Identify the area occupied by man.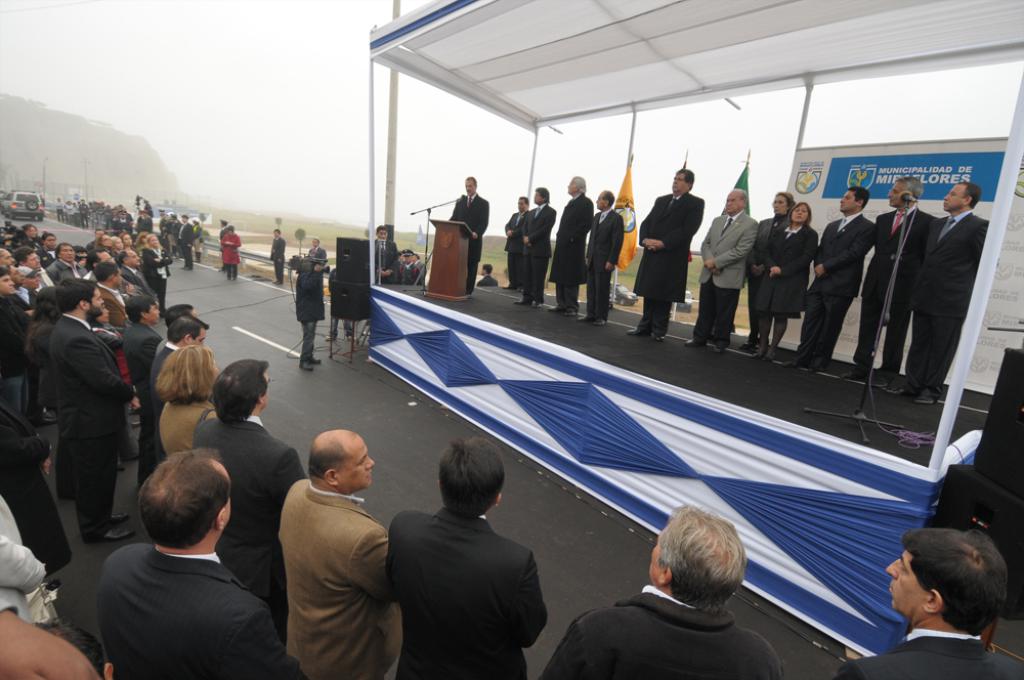
Area: BBox(189, 360, 307, 643).
